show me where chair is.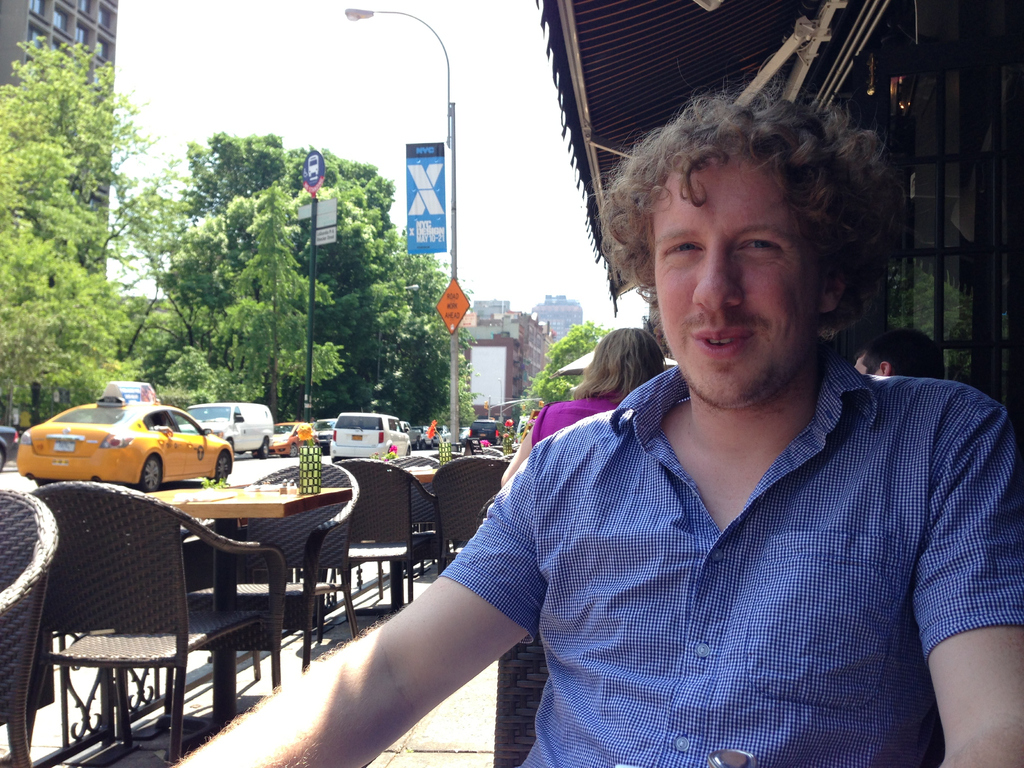
chair is at l=52, t=490, r=308, b=750.
